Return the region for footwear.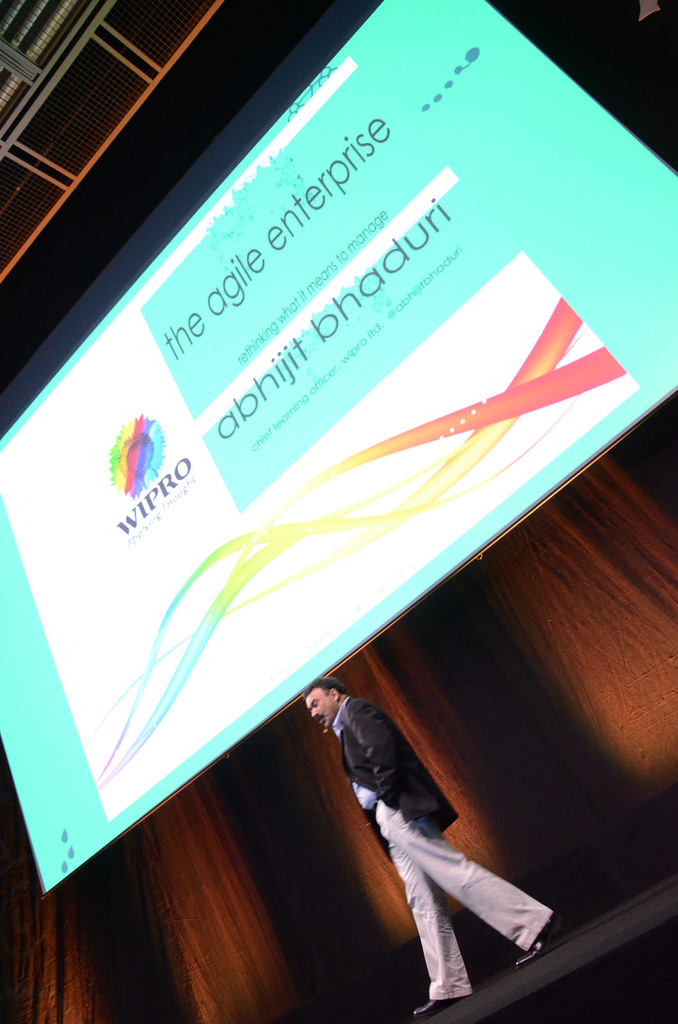
511, 914, 558, 968.
